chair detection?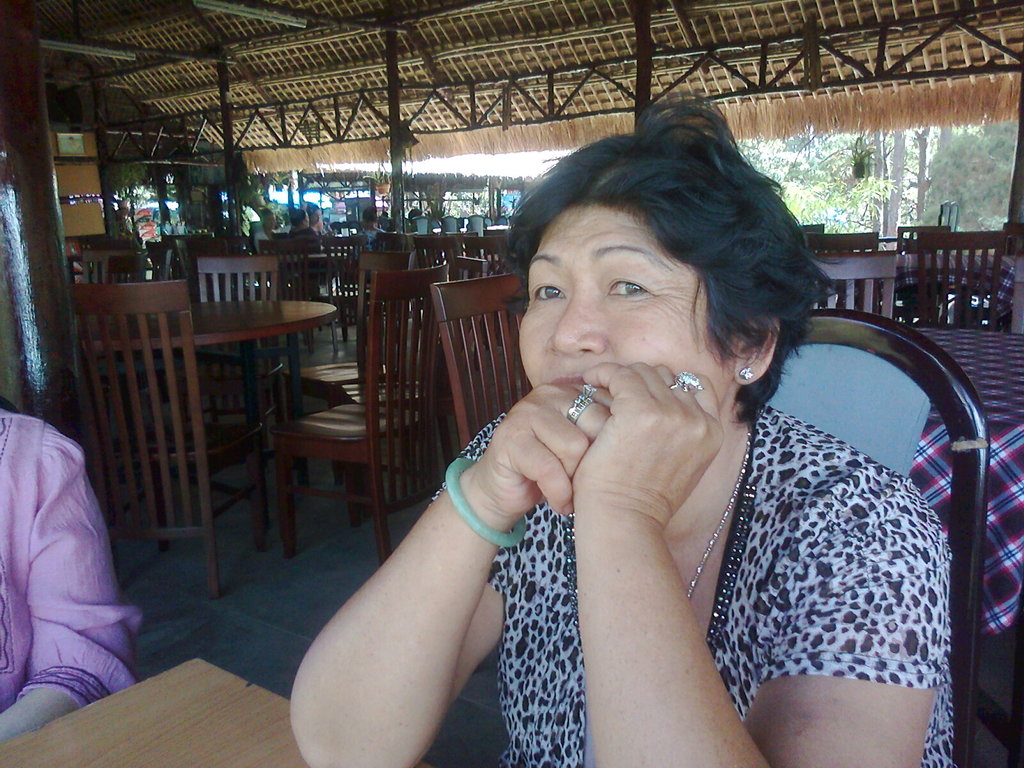
region(467, 214, 483, 236)
